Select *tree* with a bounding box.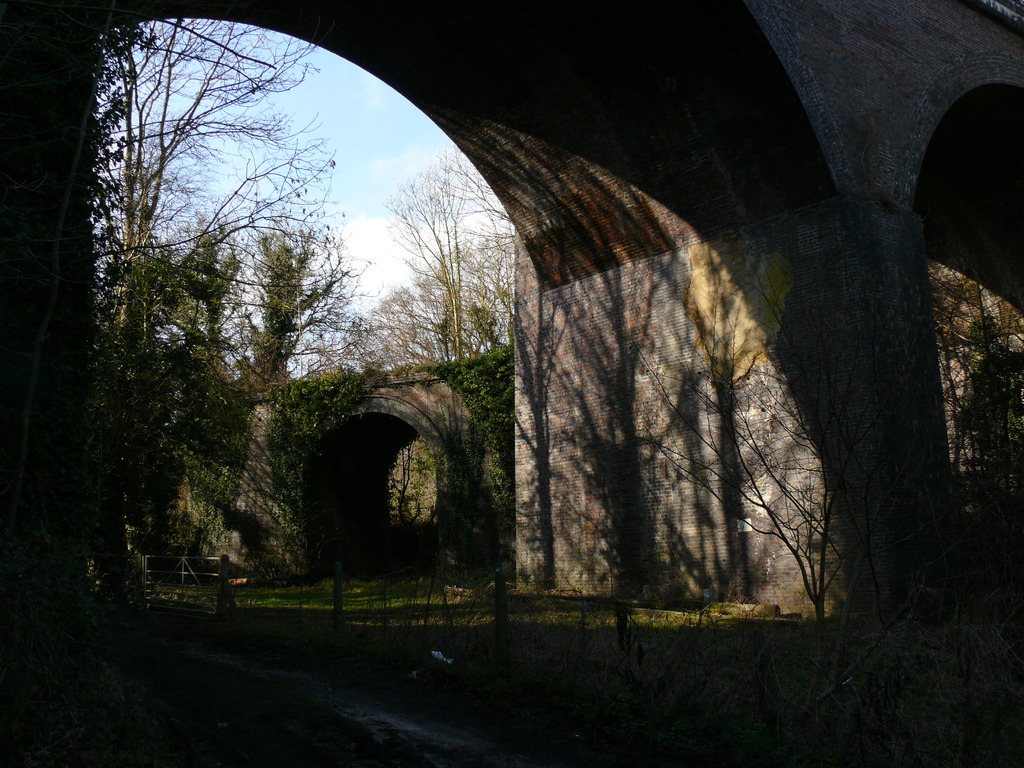
386,150,467,364.
